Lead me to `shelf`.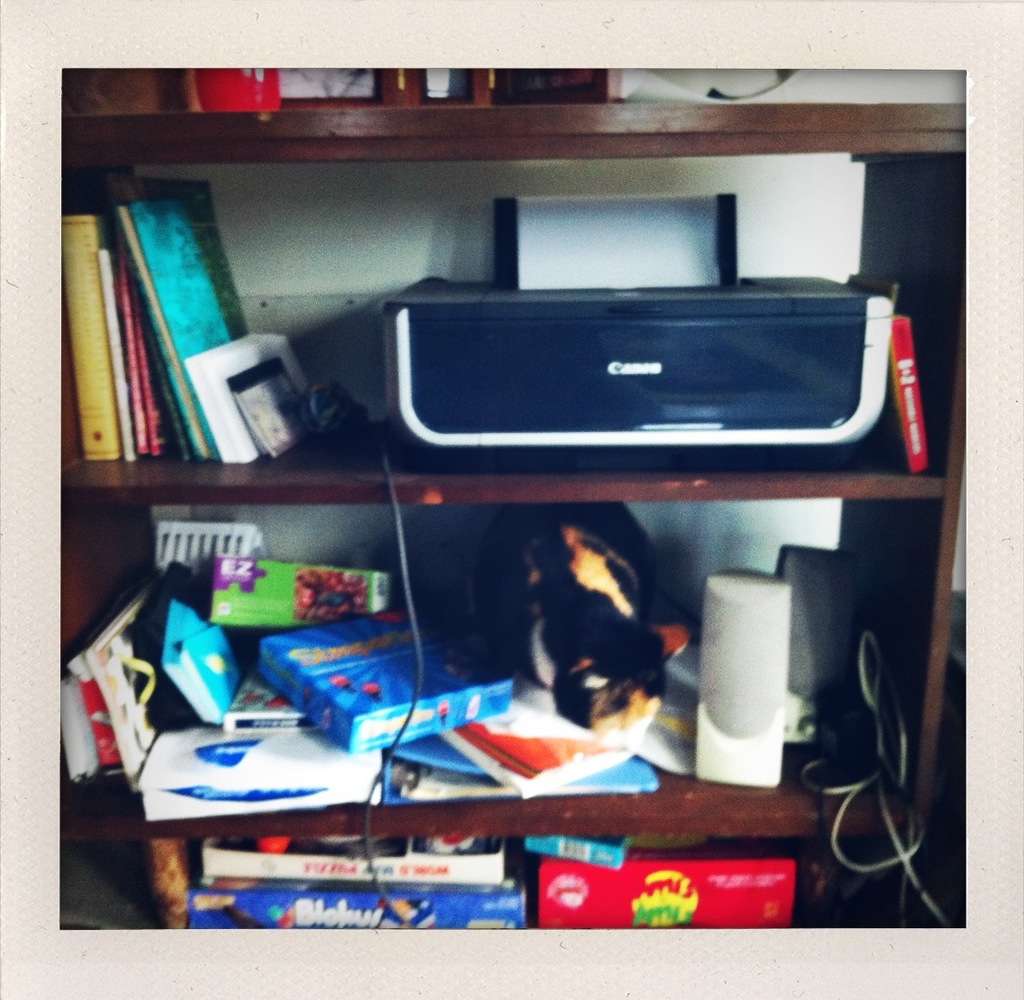
Lead to 55,70,965,931.
